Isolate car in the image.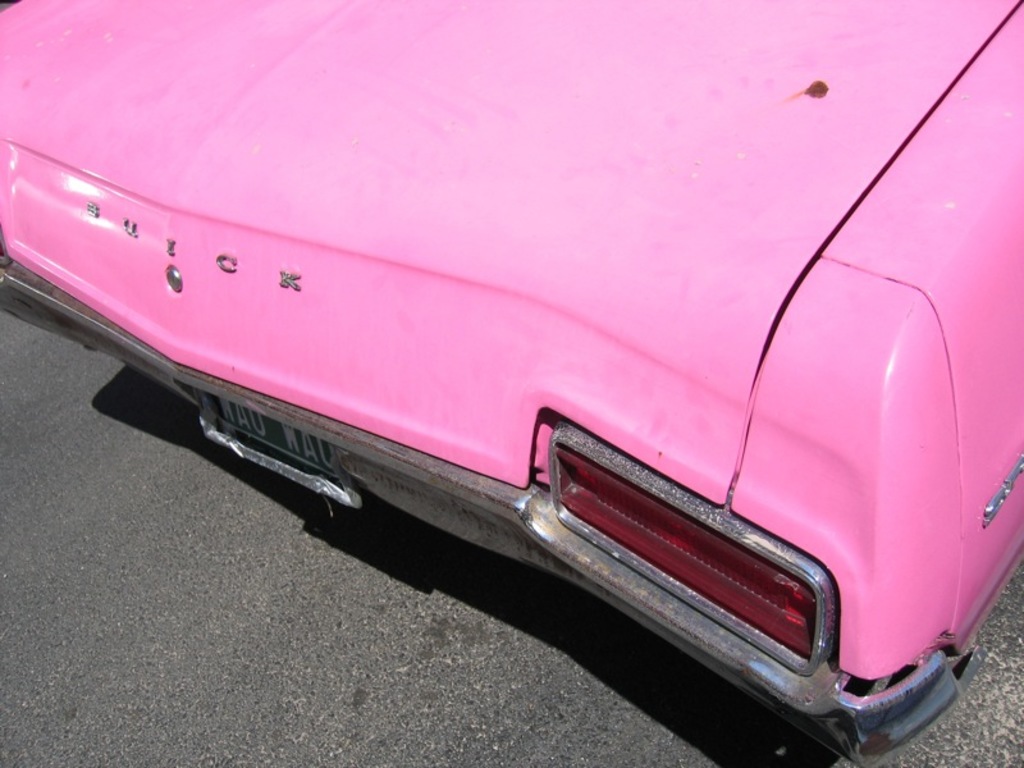
Isolated region: locate(0, 0, 1023, 767).
